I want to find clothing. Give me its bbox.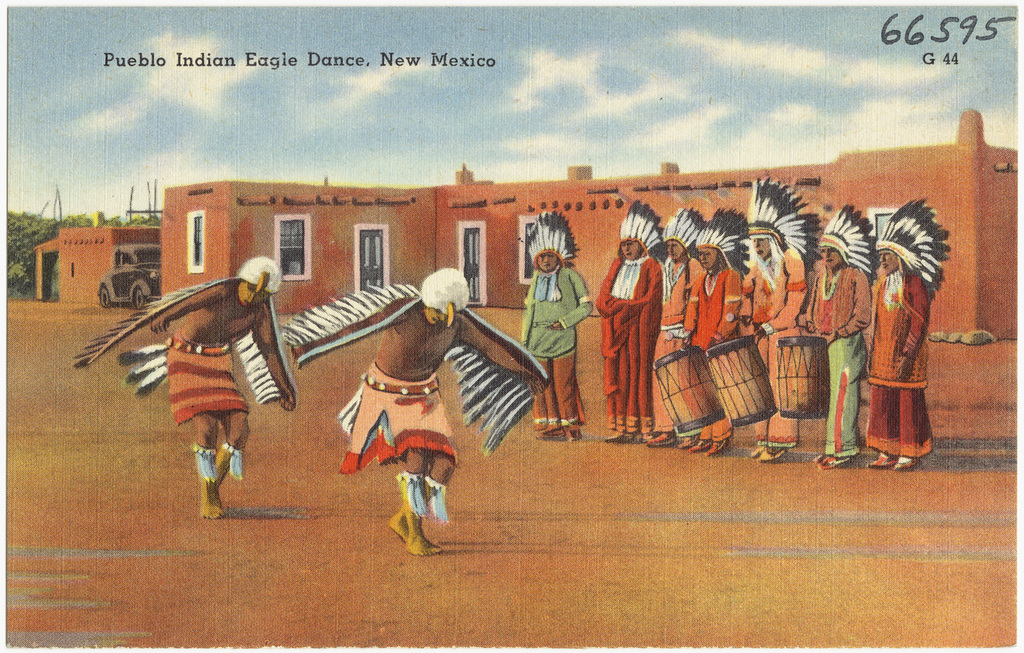
x1=858, y1=228, x2=938, y2=459.
